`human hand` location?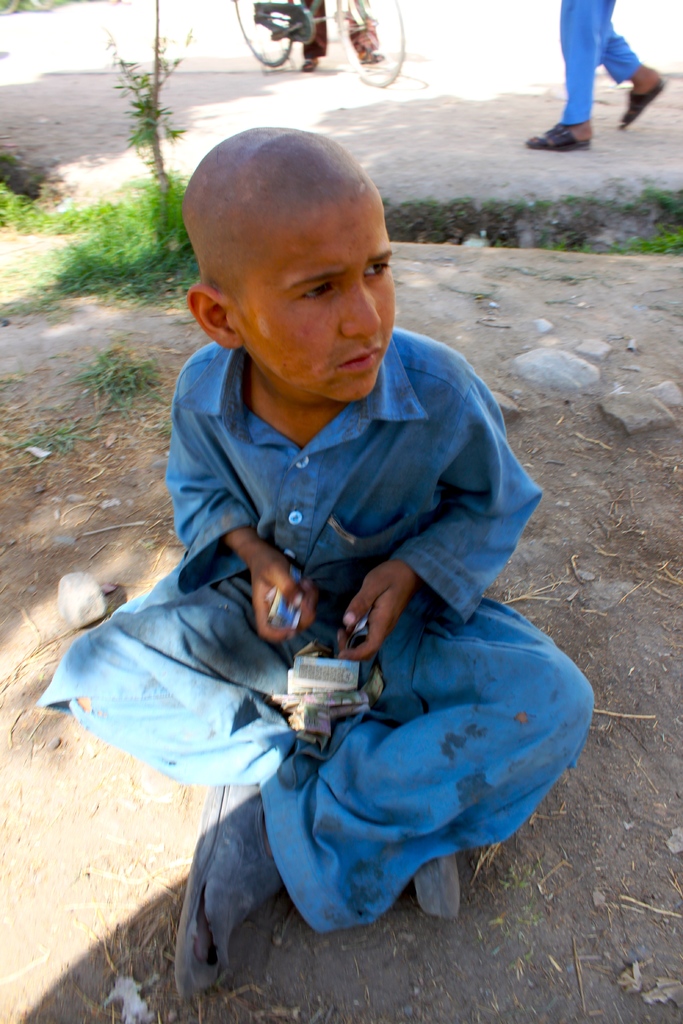
locate(343, 557, 424, 655)
